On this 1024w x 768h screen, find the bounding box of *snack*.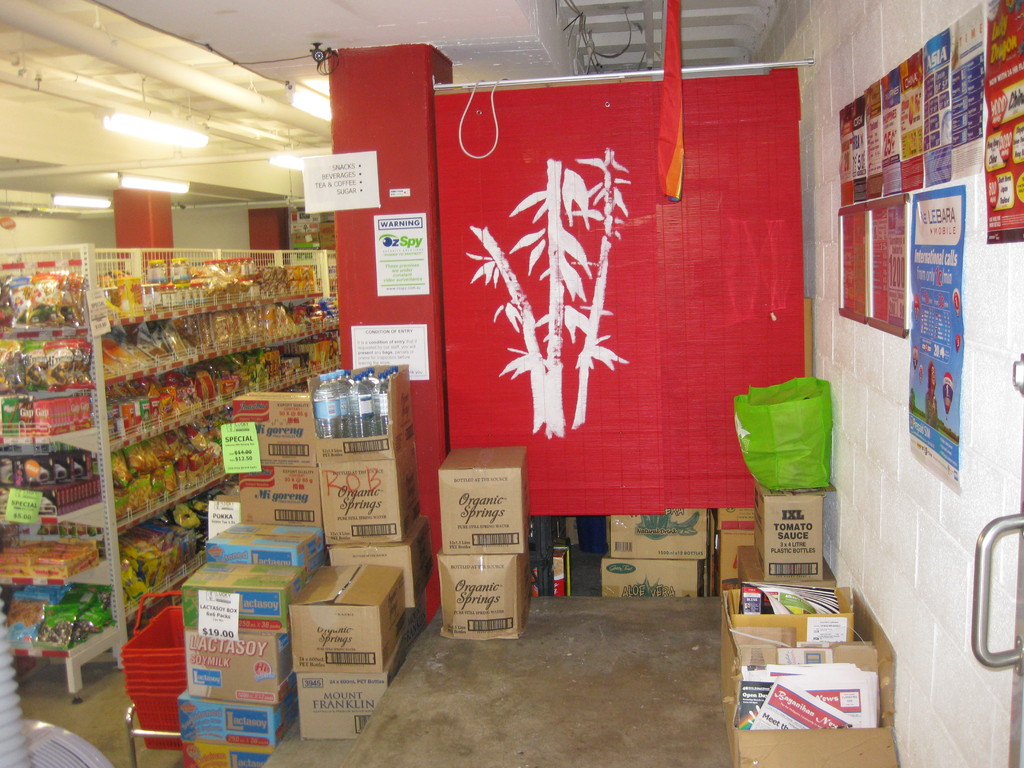
Bounding box: pyautogui.locateOnScreen(129, 440, 163, 474).
